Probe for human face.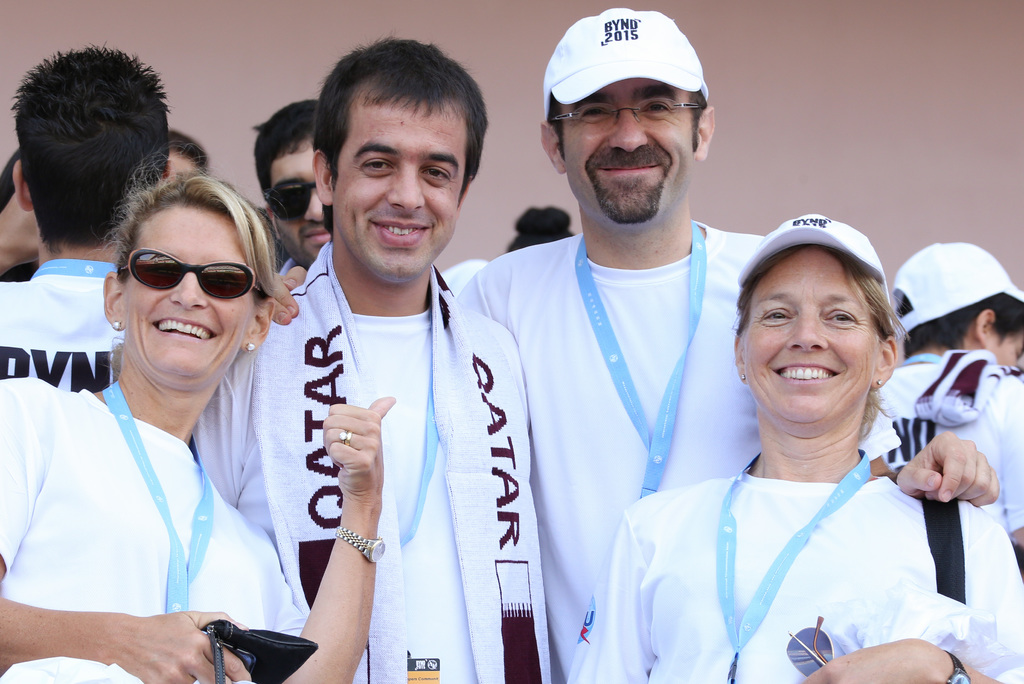
Probe result: 266/133/332/263.
